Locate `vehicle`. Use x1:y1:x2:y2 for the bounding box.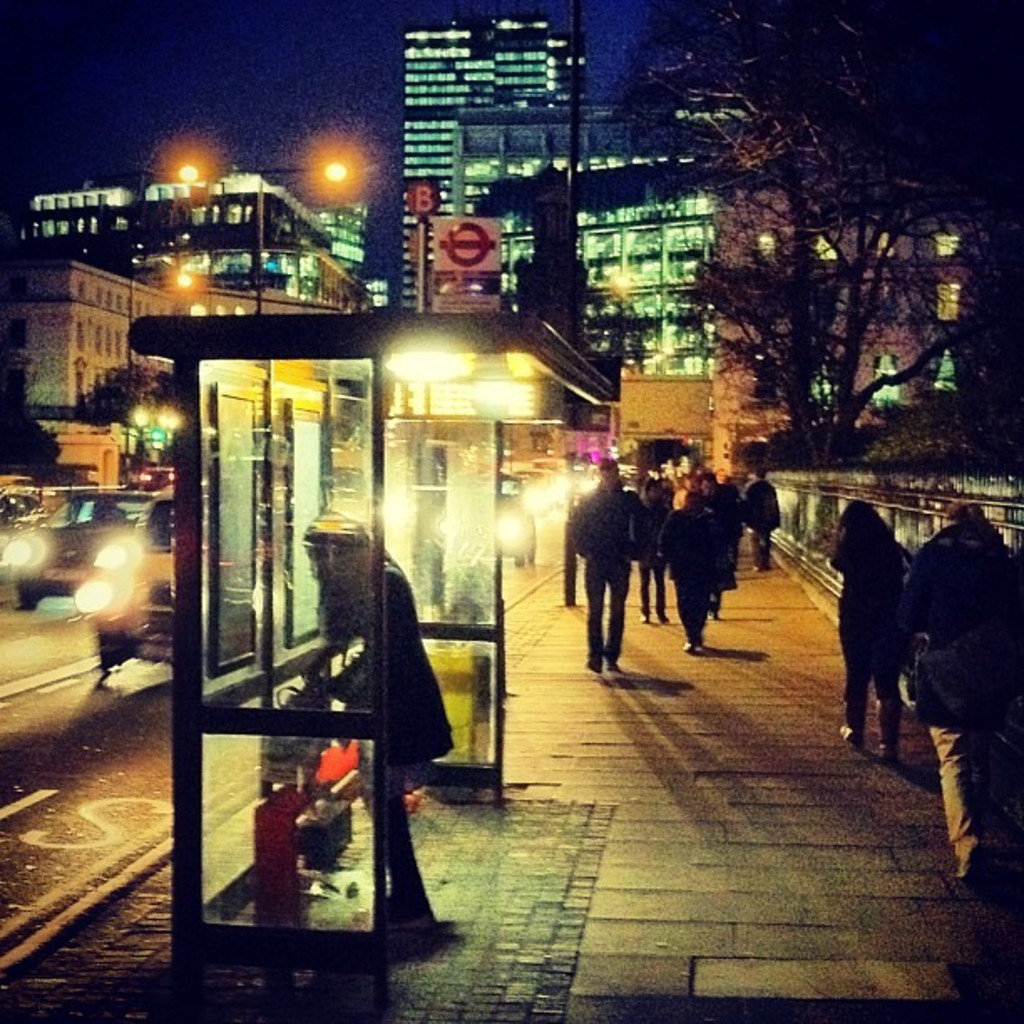
12:489:157:612.
